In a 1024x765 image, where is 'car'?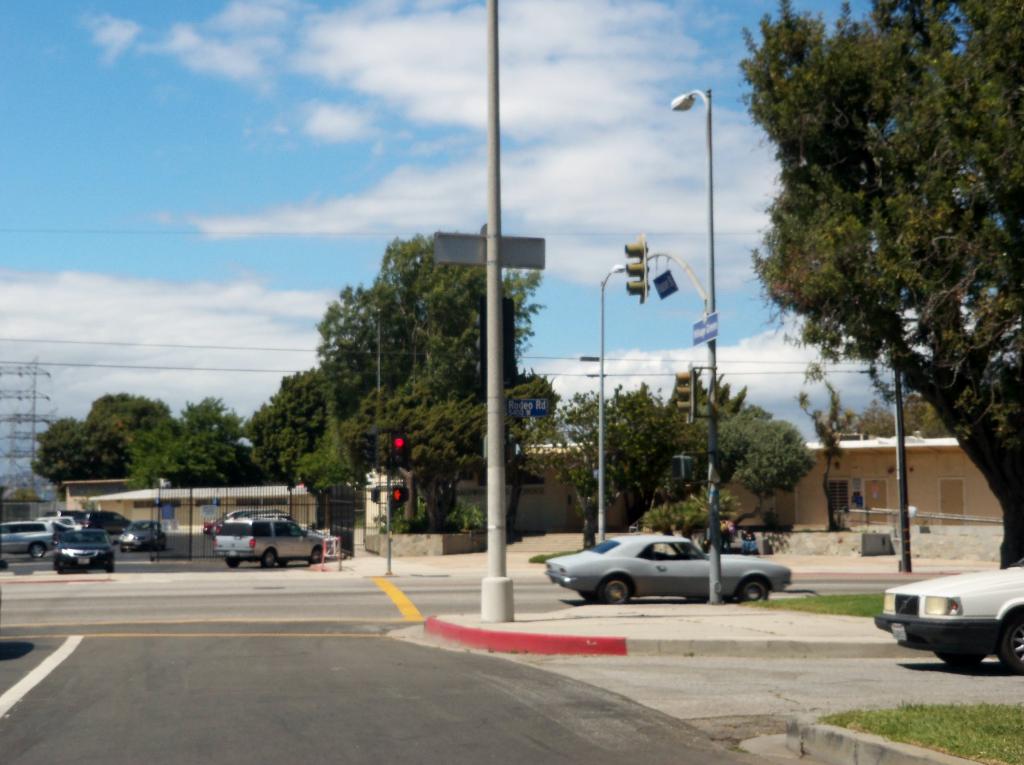
rect(37, 515, 79, 529).
